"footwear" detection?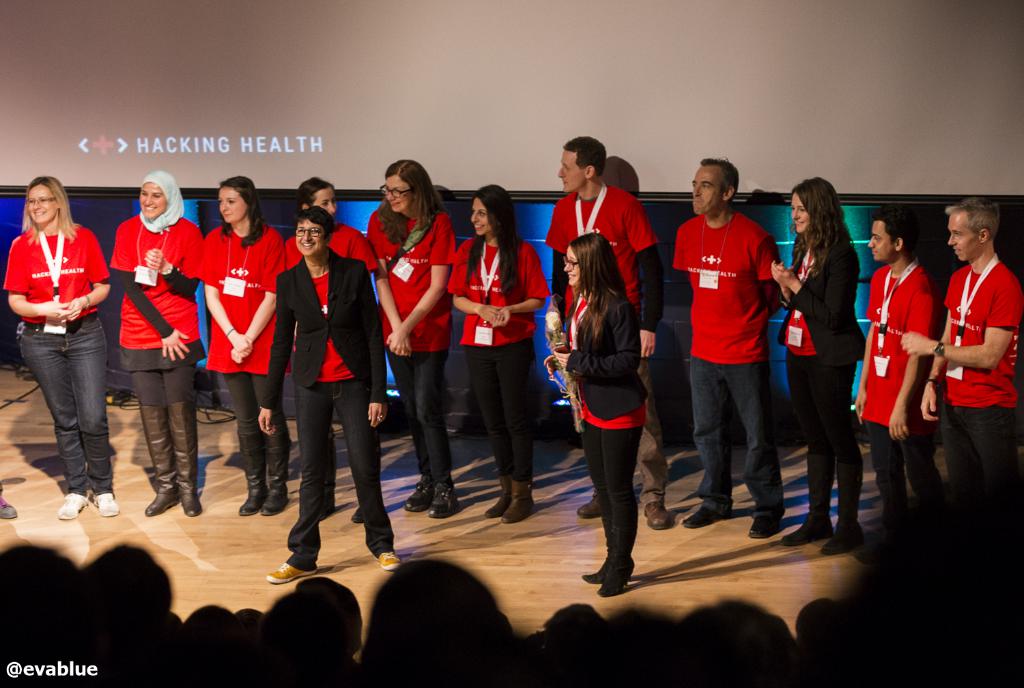
(left=644, top=498, right=674, bottom=528)
